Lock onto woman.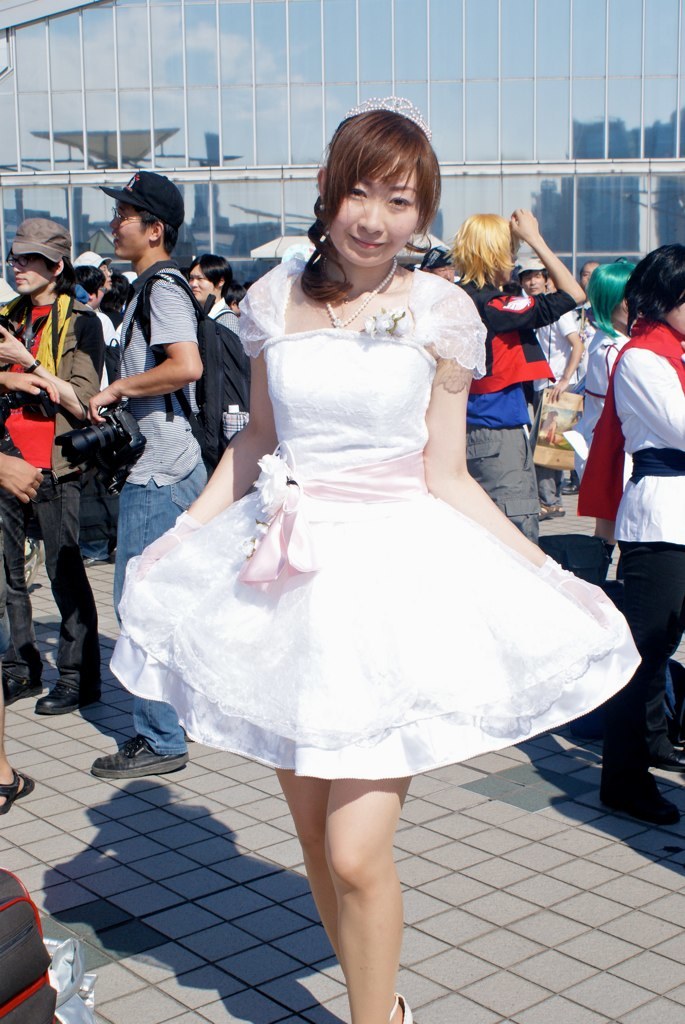
Locked: [103,110,653,1022].
